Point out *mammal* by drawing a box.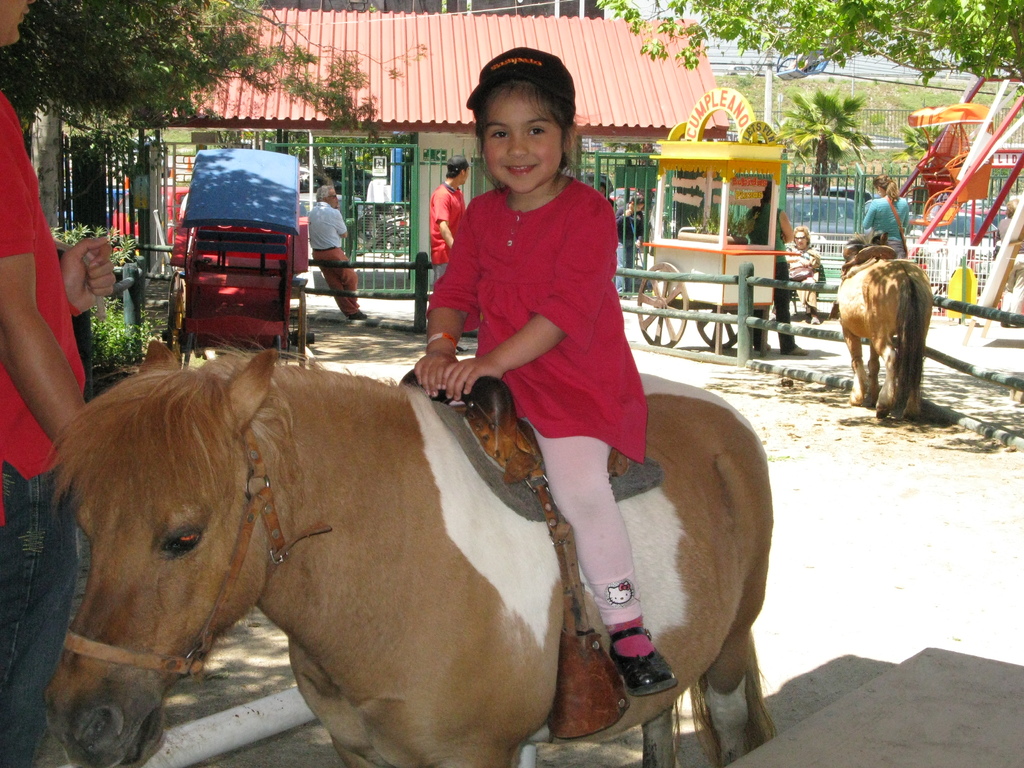
{"left": 40, "top": 330, "right": 787, "bottom": 767}.
